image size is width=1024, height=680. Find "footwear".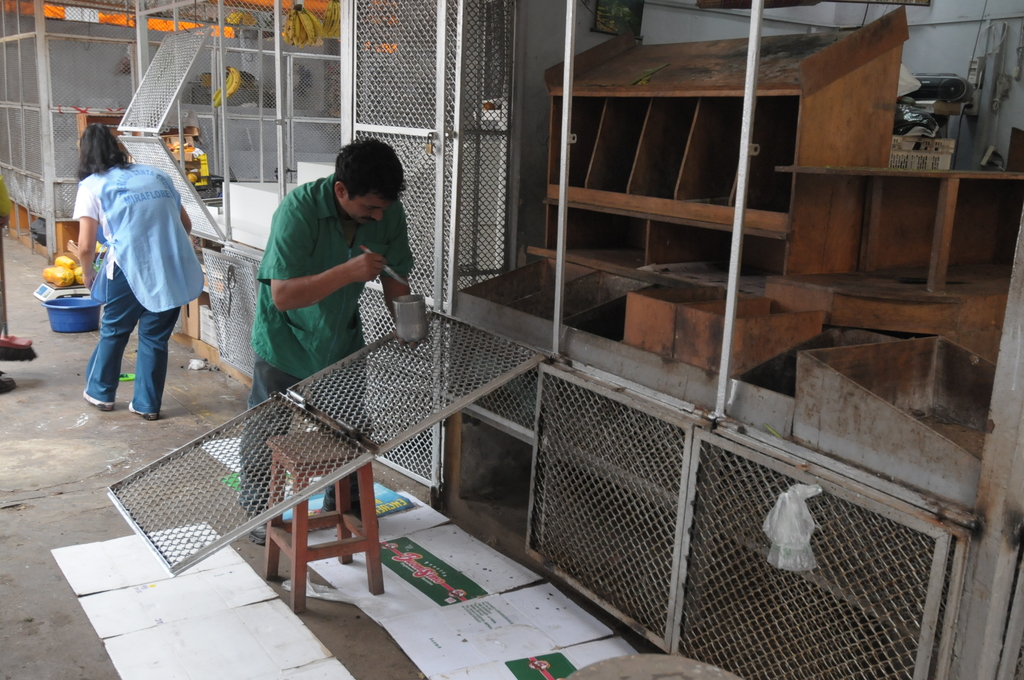
box=[118, 395, 162, 423].
